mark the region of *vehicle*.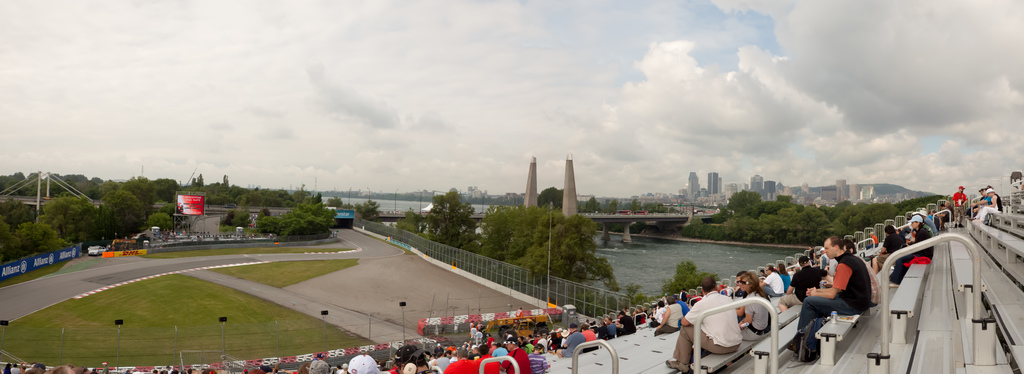
Region: [left=87, top=245, right=100, bottom=261].
